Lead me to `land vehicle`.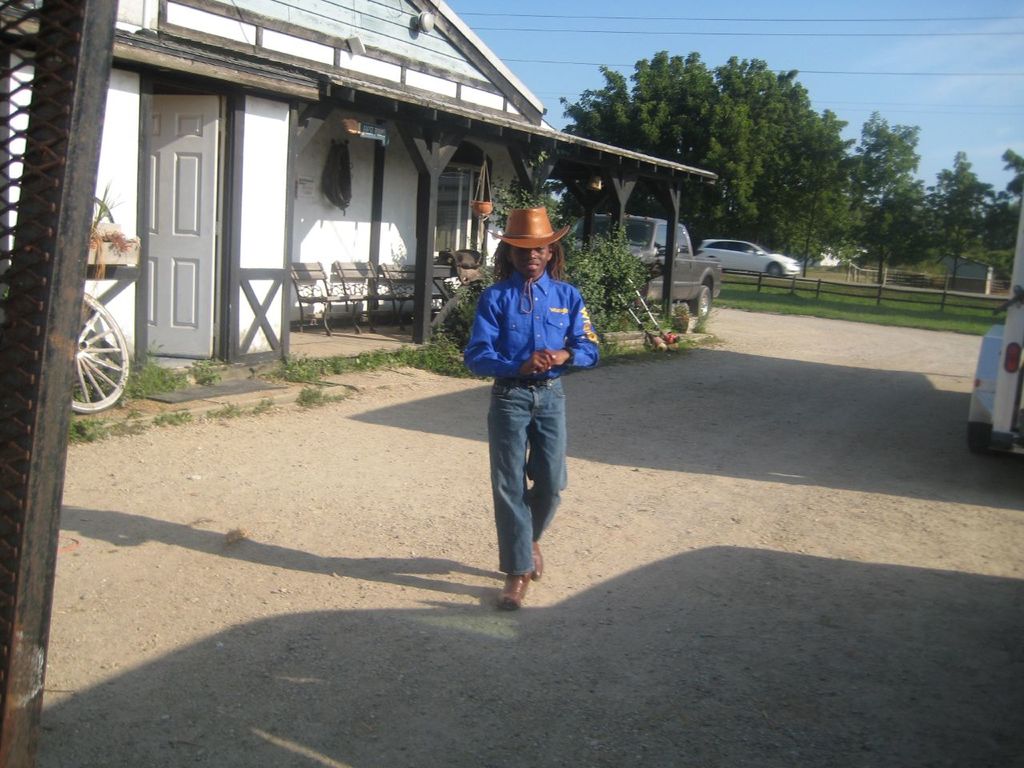
Lead to bbox=(696, 239, 807, 280).
